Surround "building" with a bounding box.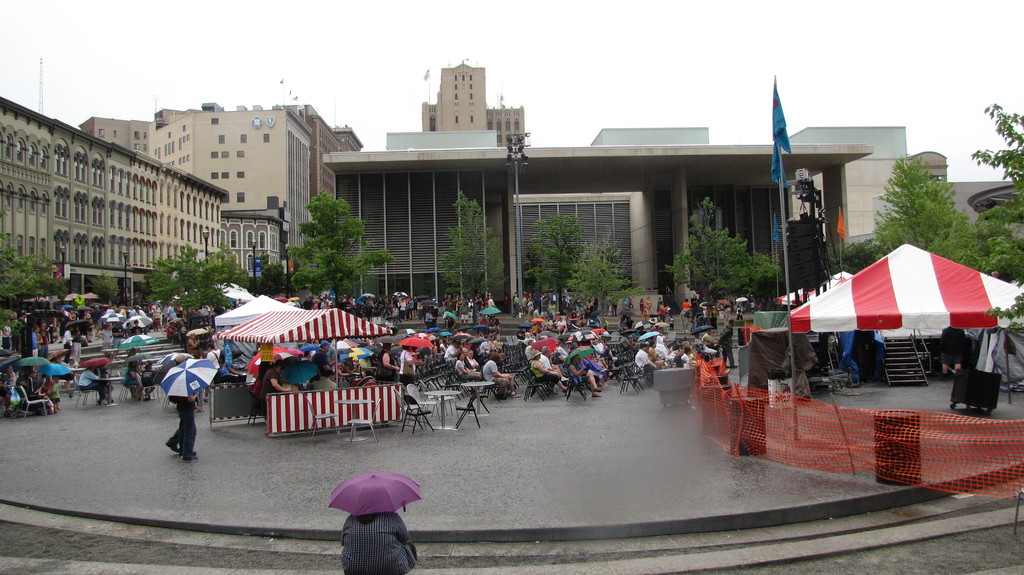
x1=305, y1=101, x2=360, y2=210.
